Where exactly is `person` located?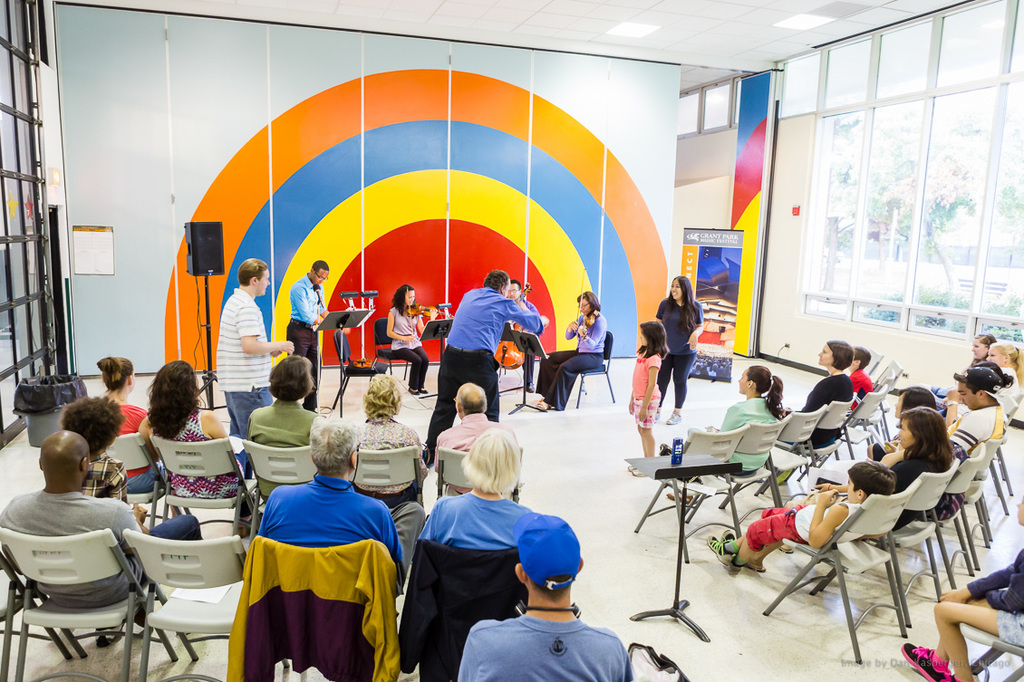
Its bounding box is <box>629,322,675,460</box>.
